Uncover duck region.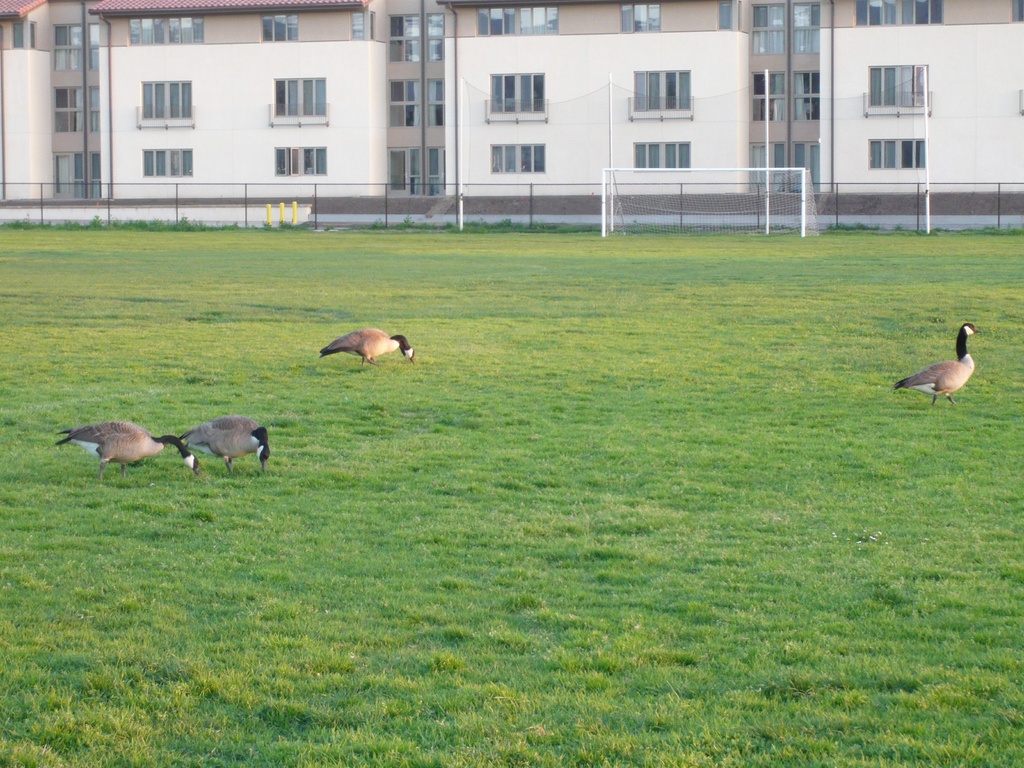
Uncovered: box(897, 309, 1002, 404).
